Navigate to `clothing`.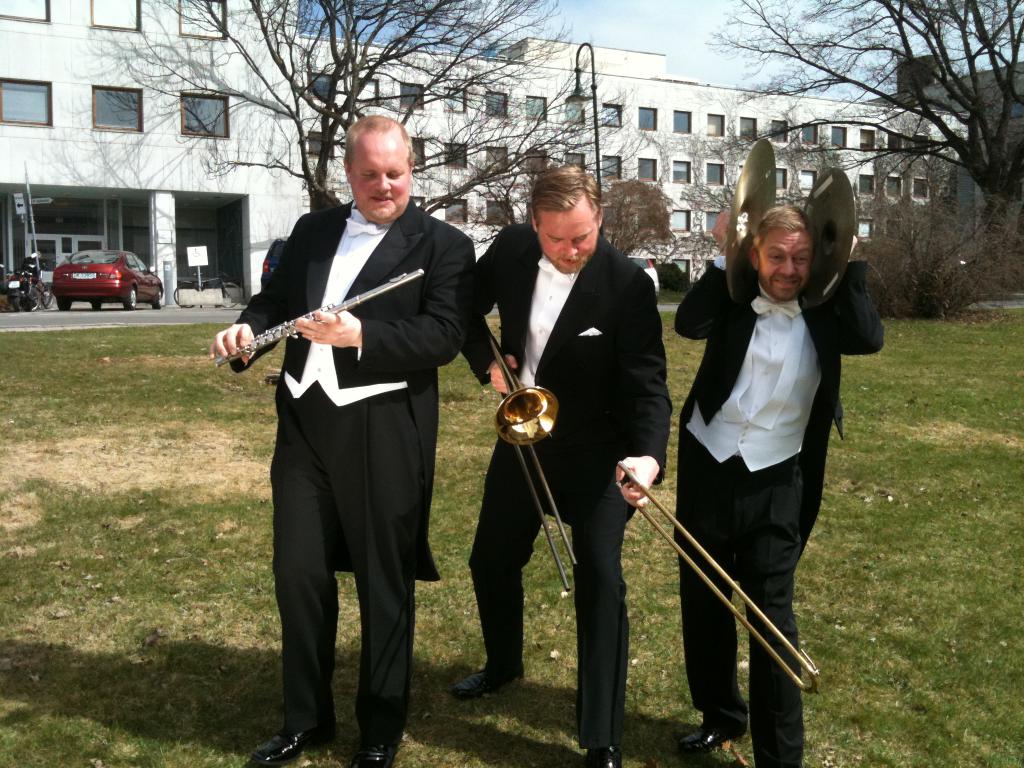
Navigation target: x1=228 y1=193 x2=474 y2=748.
